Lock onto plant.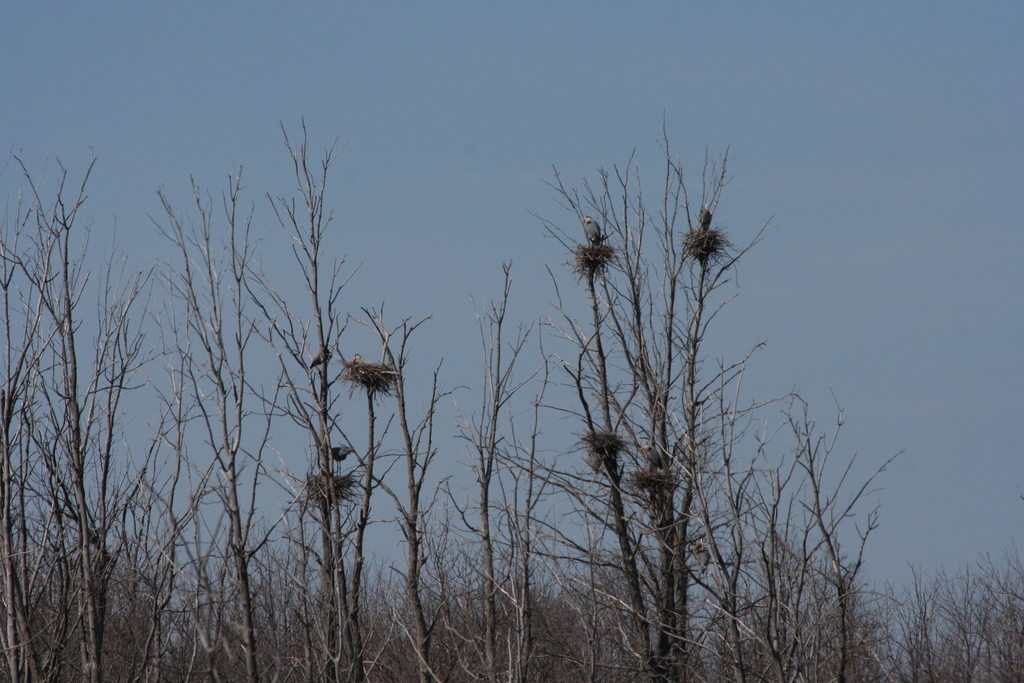
Locked: BBox(517, 115, 834, 631).
